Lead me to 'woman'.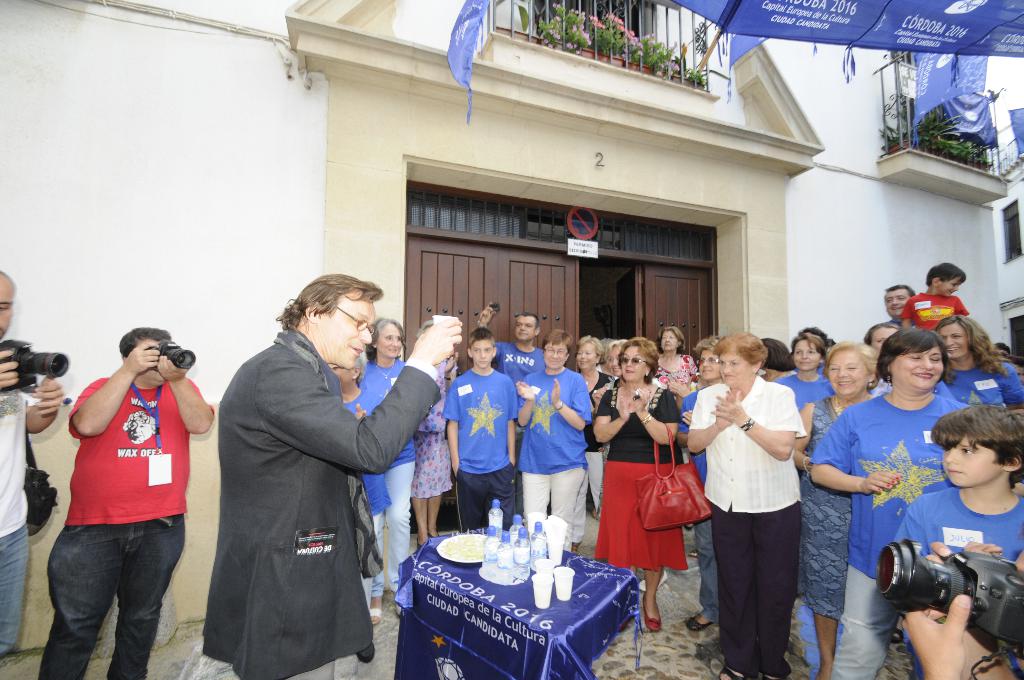
Lead to locate(665, 333, 721, 633).
